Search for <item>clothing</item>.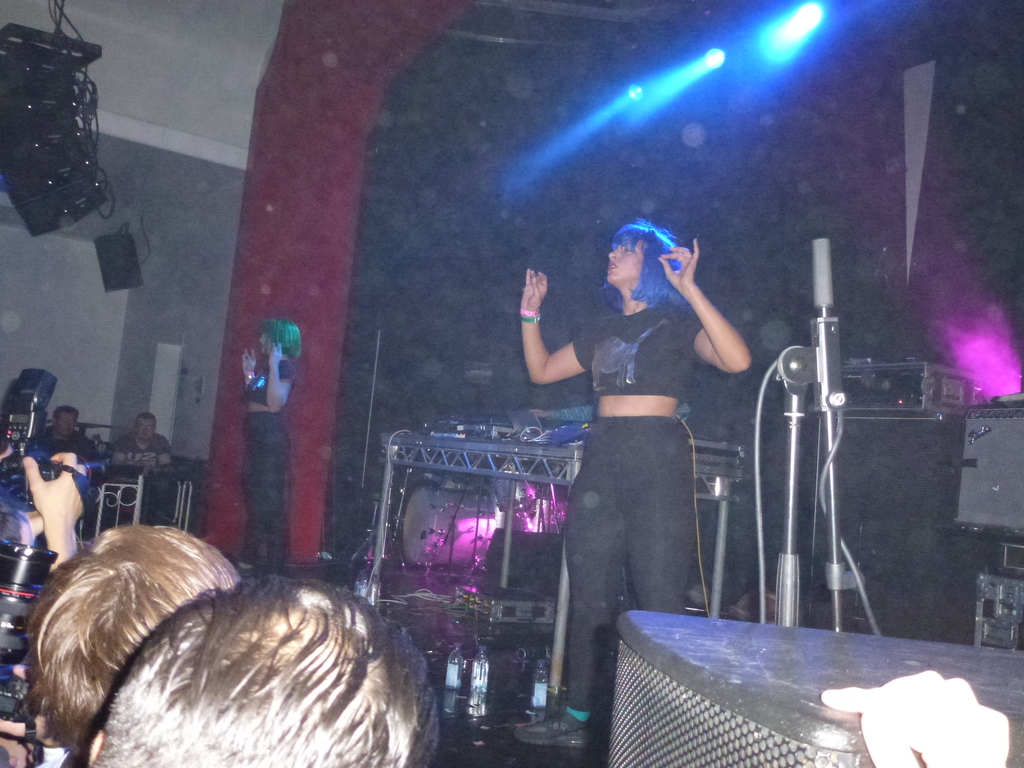
Found at {"left": 239, "top": 358, "right": 297, "bottom": 405}.
